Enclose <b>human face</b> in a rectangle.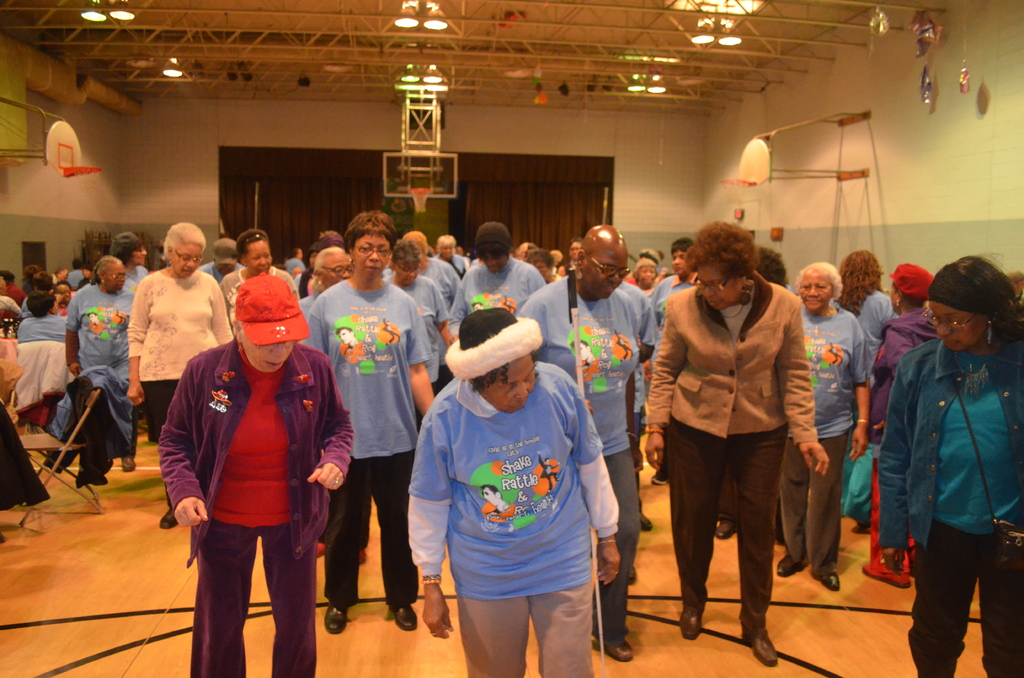
bbox=[133, 247, 146, 259].
